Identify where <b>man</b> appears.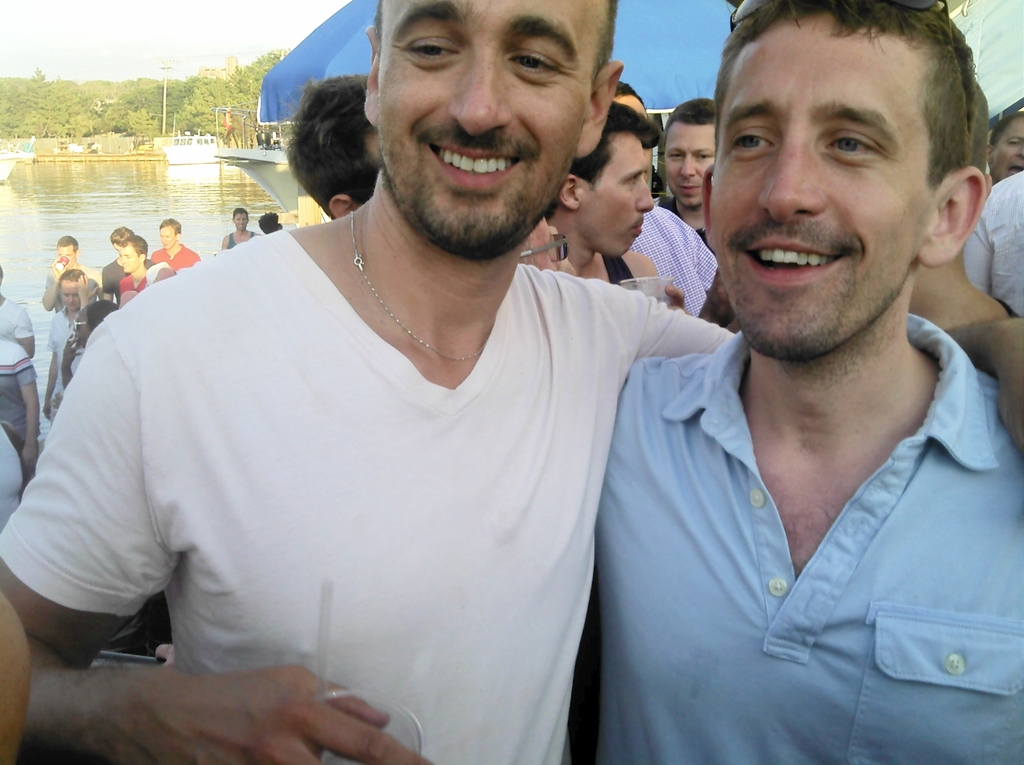
Appears at [x1=987, y1=109, x2=1023, y2=184].
